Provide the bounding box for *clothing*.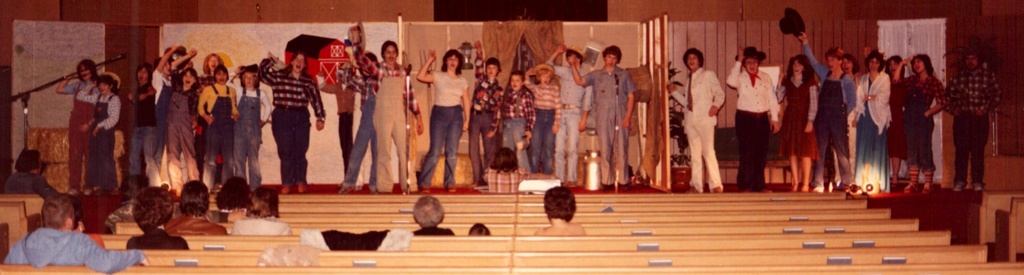
crop(671, 65, 733, 185).
